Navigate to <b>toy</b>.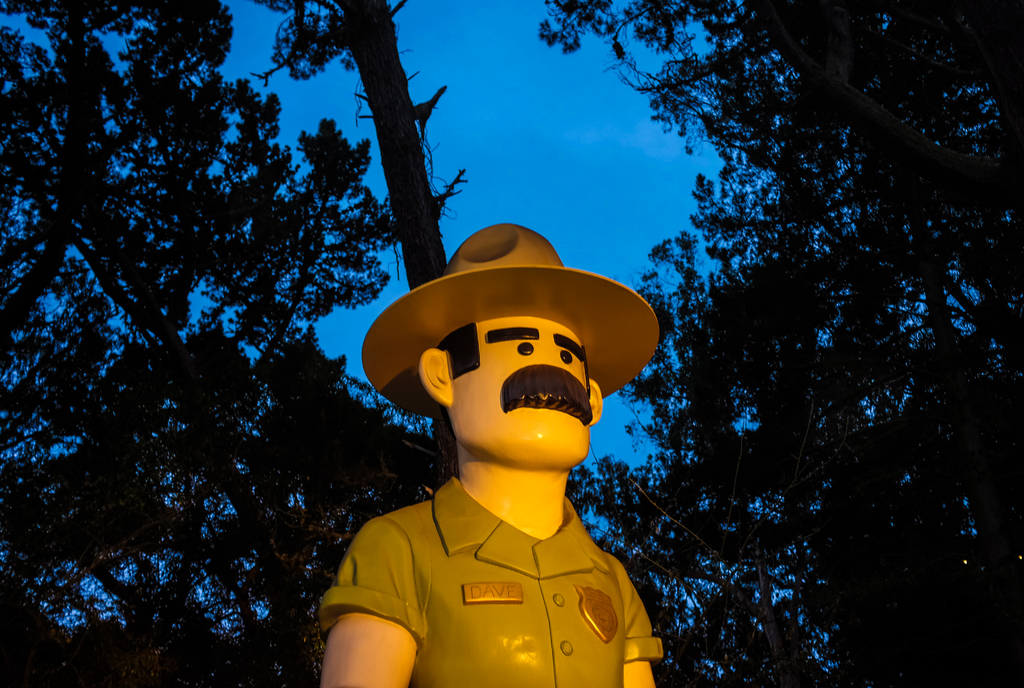
Navigation target: box(343, 246, 680, 673).
